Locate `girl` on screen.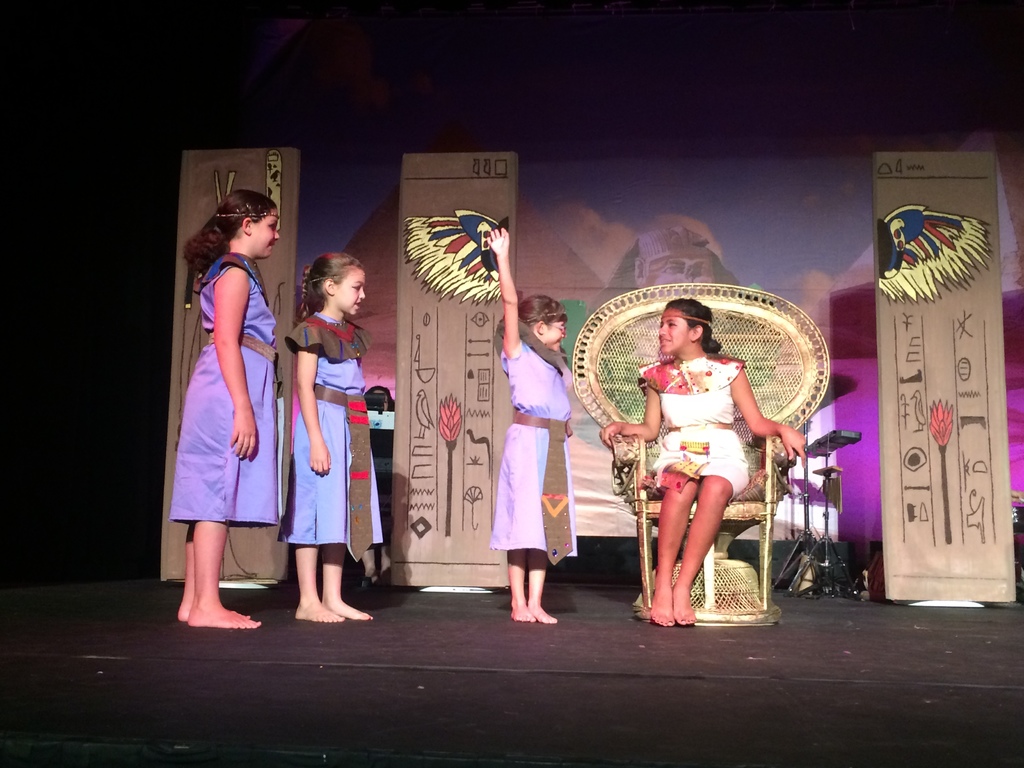
On screen at region(281, 248, 383, 622).
